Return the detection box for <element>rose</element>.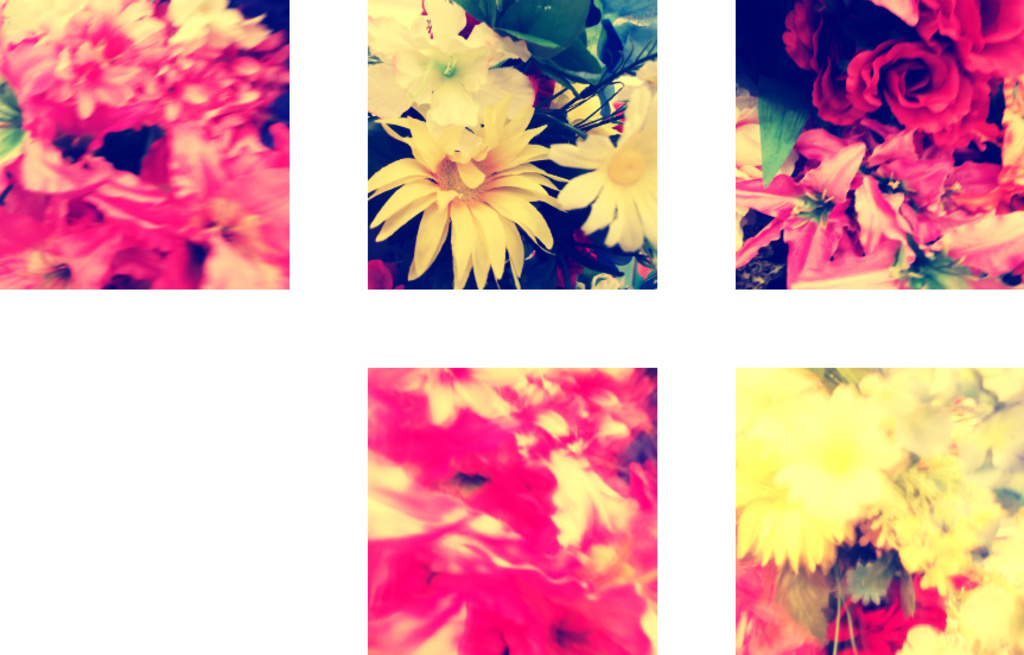
box(774, 0, 994, 155).
